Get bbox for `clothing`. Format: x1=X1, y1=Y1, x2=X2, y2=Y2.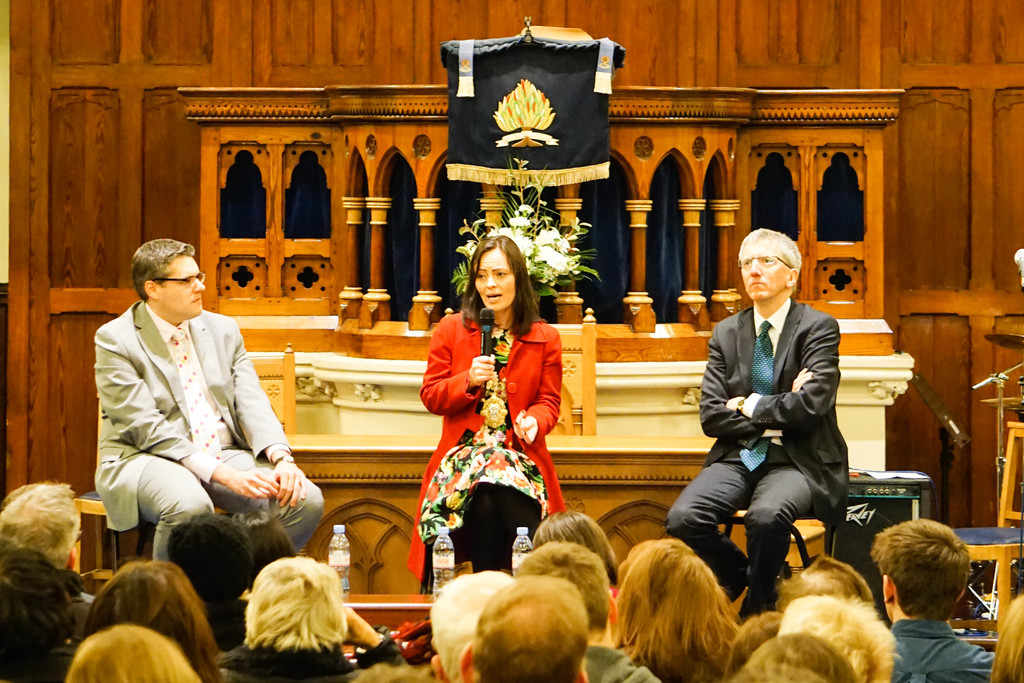
x1=583, y1=645, x2=662, y2=682.
